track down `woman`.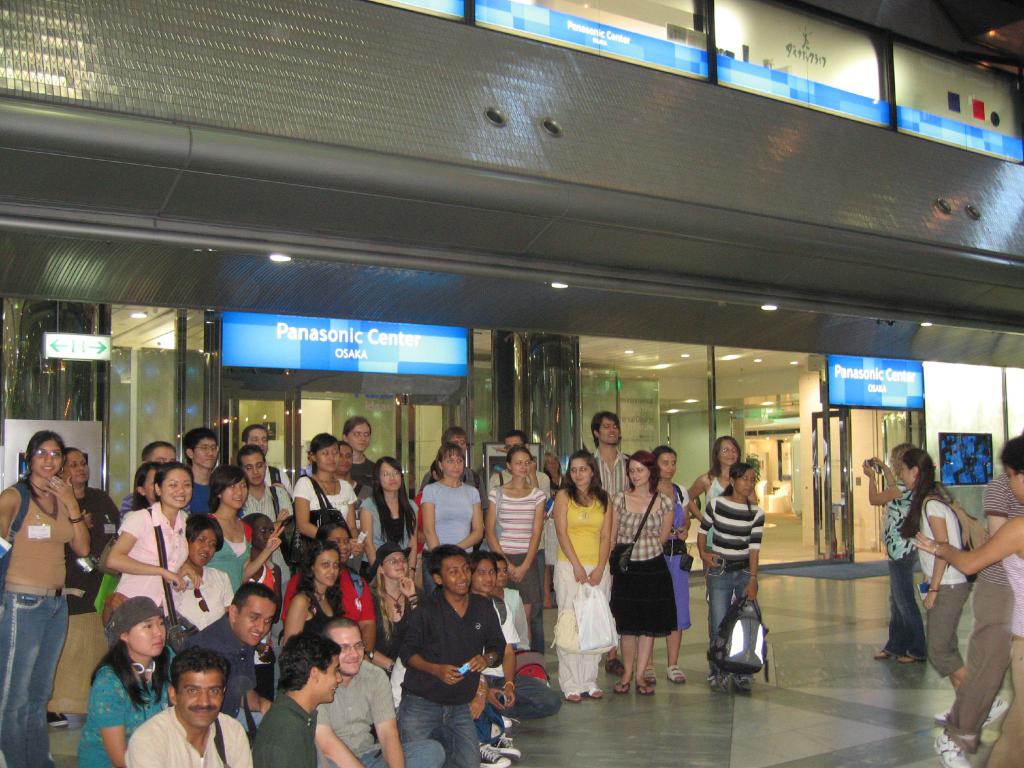
Tracked to x1=550 y1=451 x2=614 y2=703.
